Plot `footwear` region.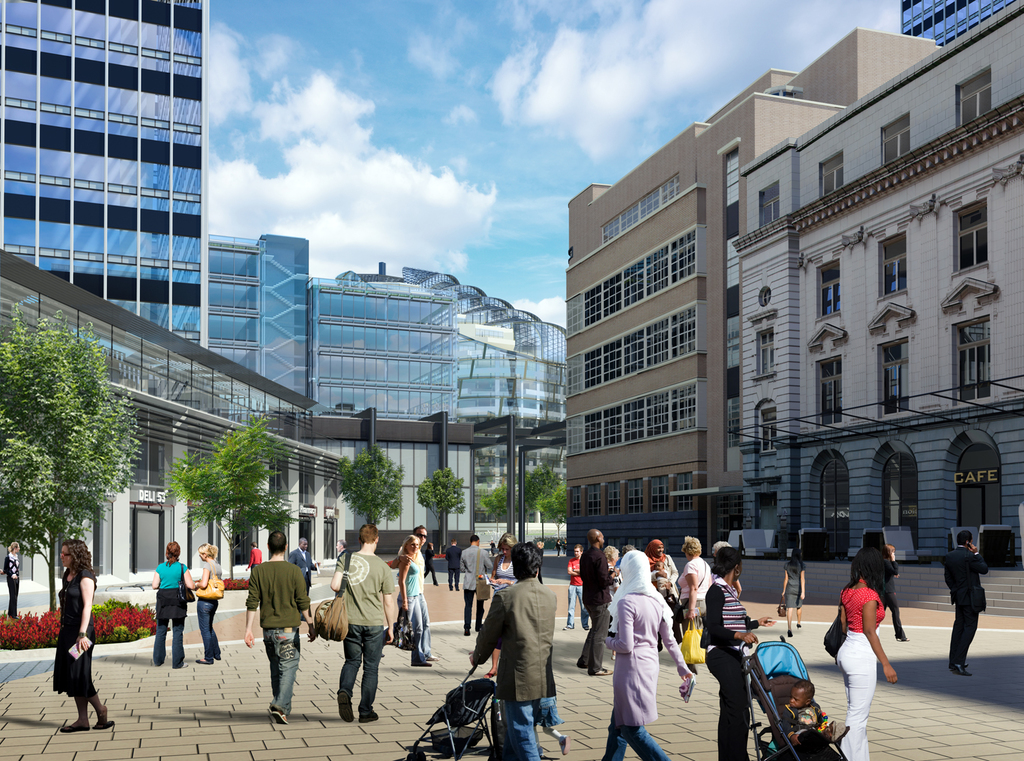
Plotted at 583 624 588 631.
